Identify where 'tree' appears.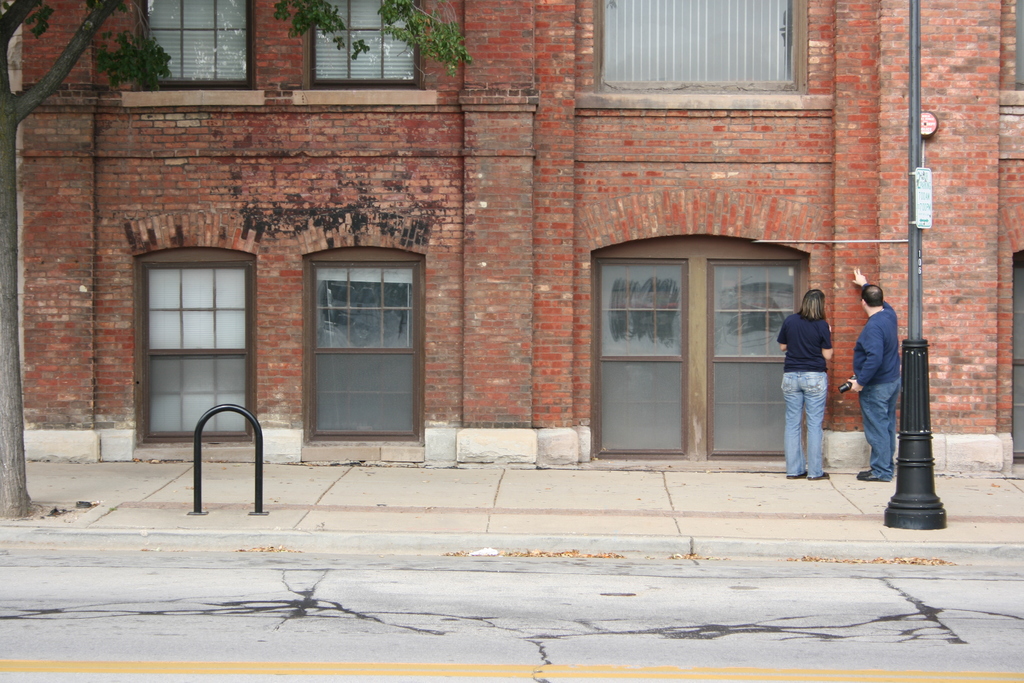
Appears at left=0, top=0, right=476, bottom=512.
